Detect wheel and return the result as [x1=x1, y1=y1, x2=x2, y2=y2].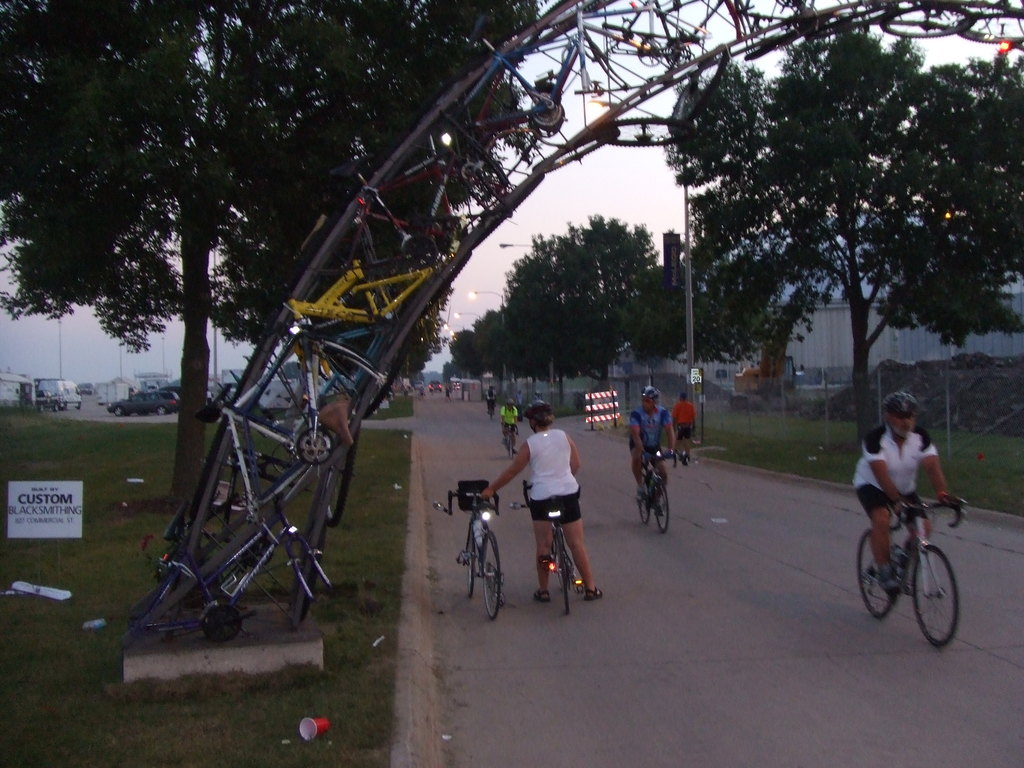
[x1=636, y1=495, x2=653, y2=522].
